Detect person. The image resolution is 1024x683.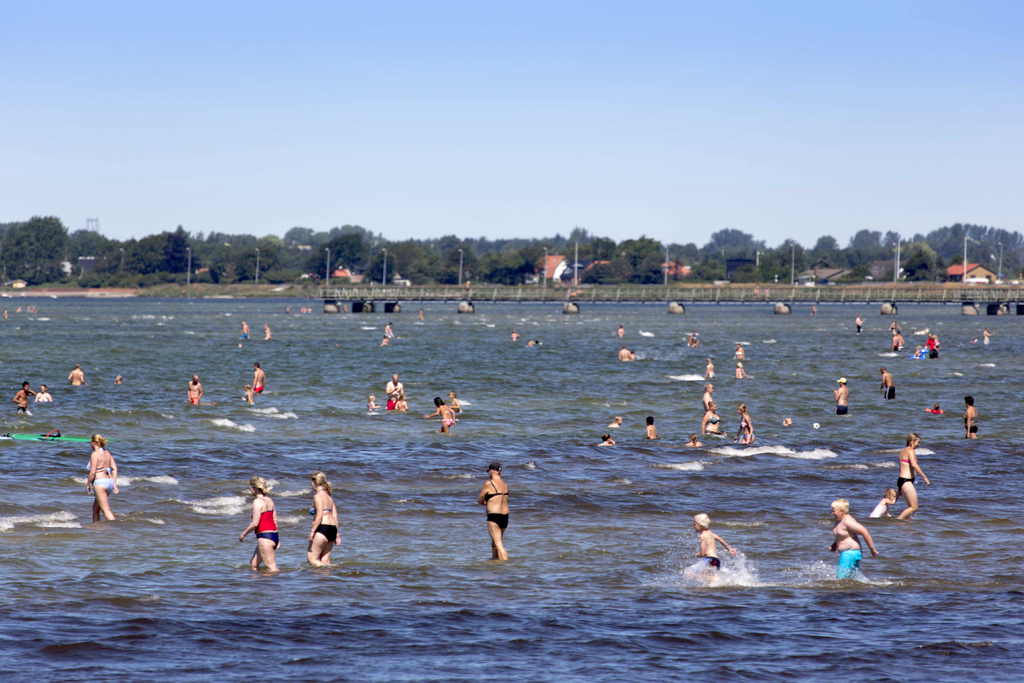
(x1=630, y1=352, x2=640, y2=365).
